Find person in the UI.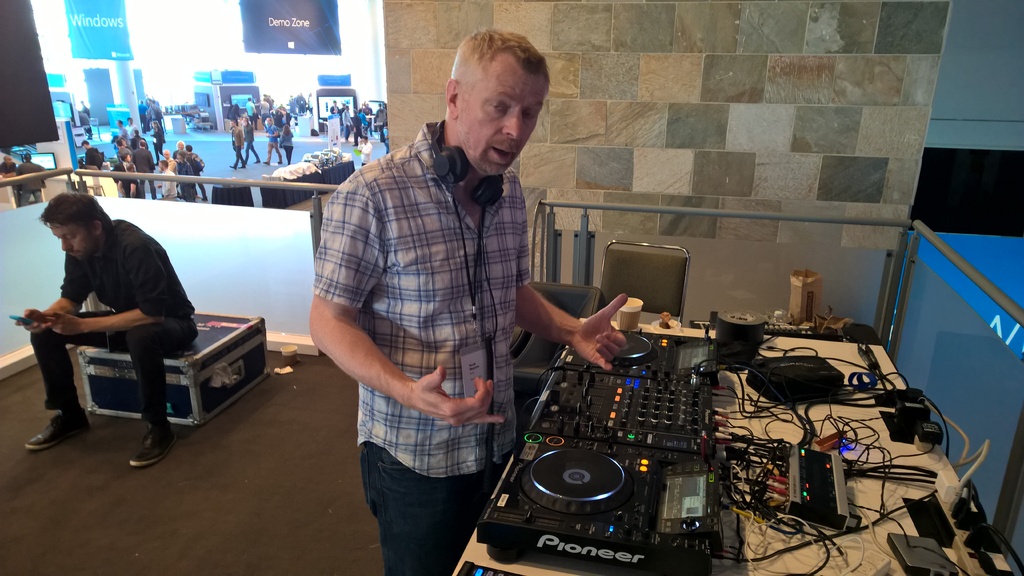
UI element at [x1=314, y1=29, x2=623, y2=575].
